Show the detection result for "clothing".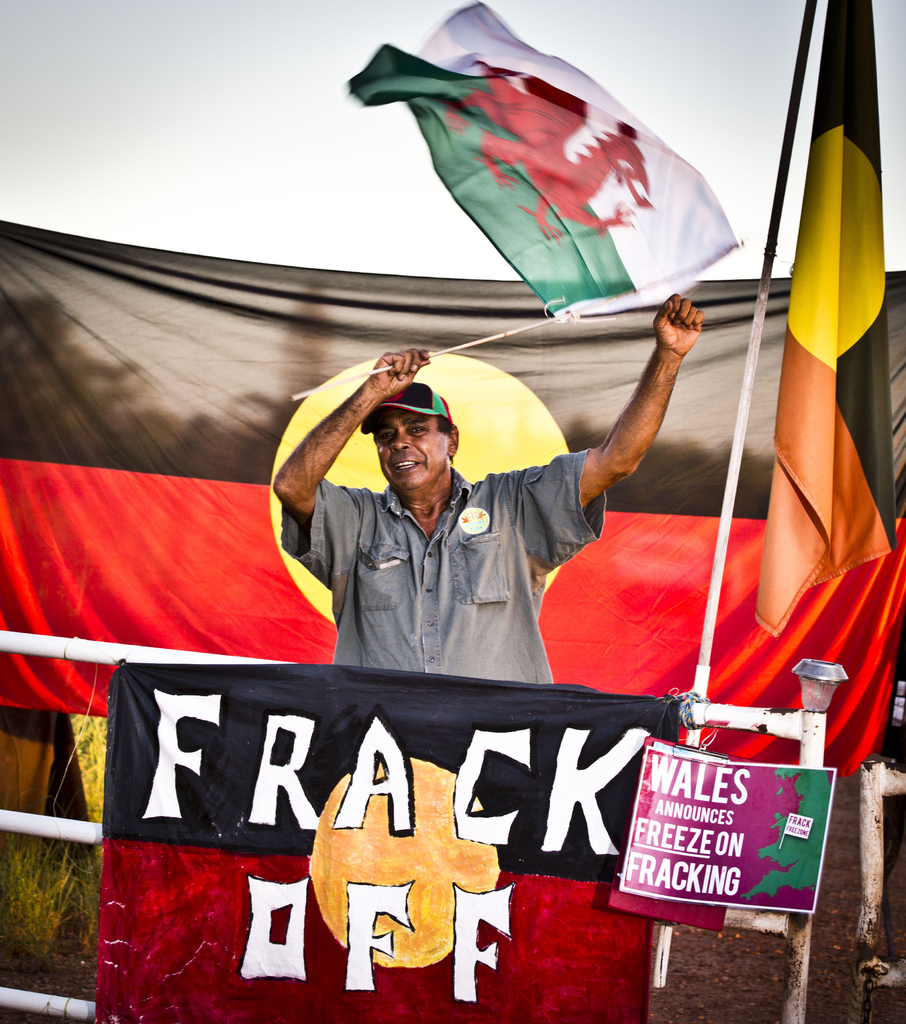
locate(242, 362, 649, 724).
